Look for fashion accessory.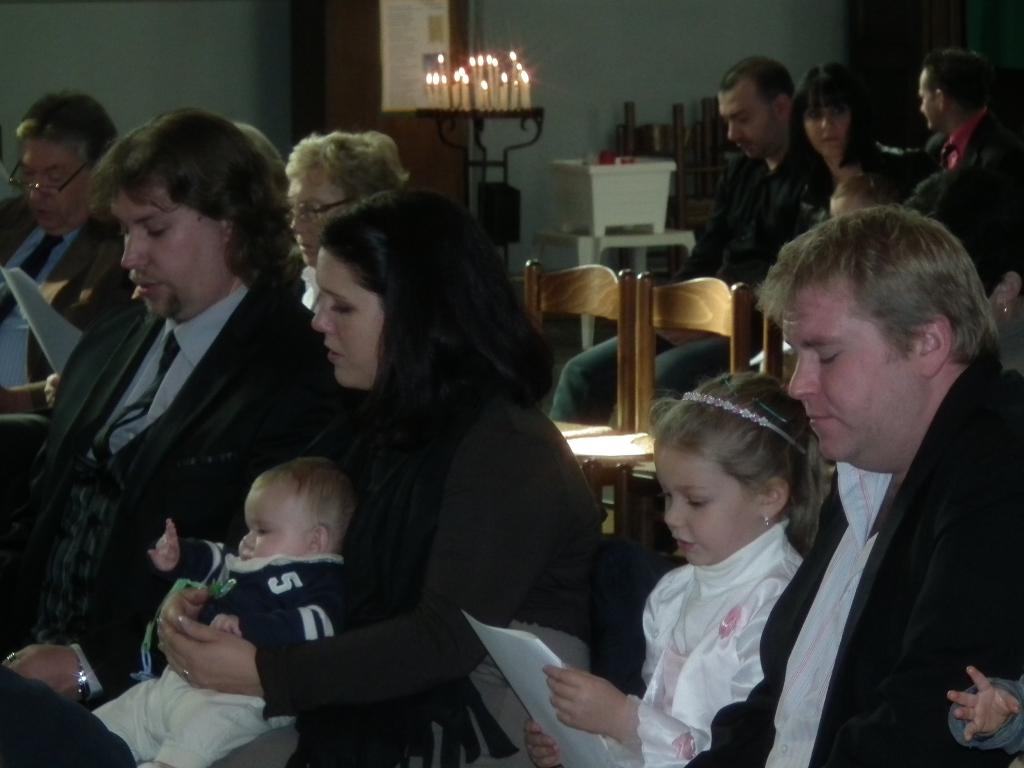
Found: locate(2, 147, 96, 203).
